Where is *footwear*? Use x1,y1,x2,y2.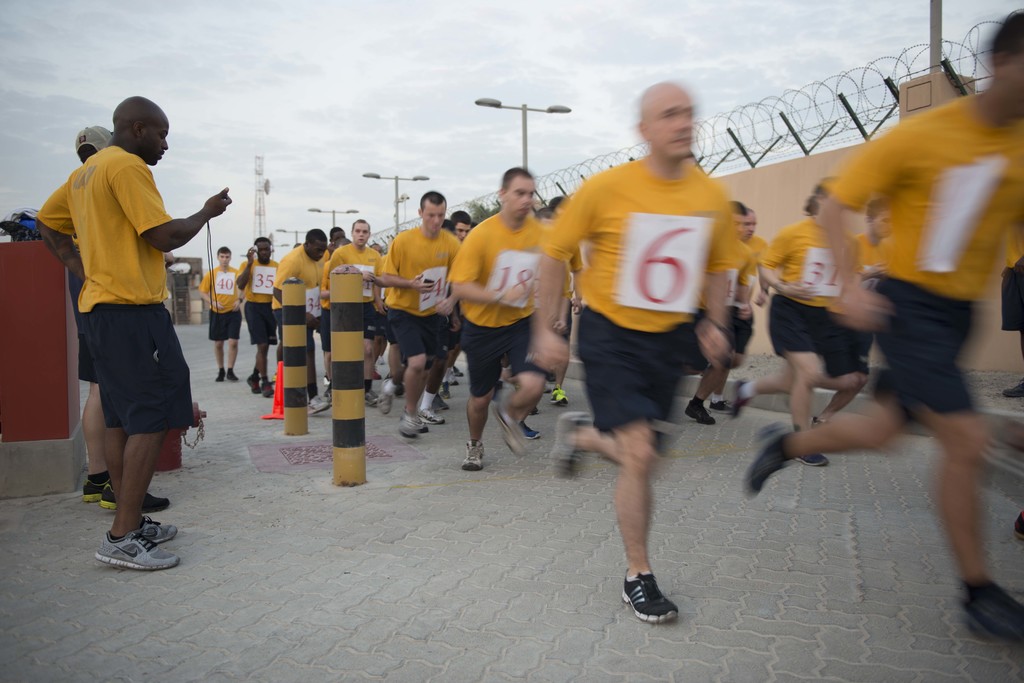
628,577,689,636.
